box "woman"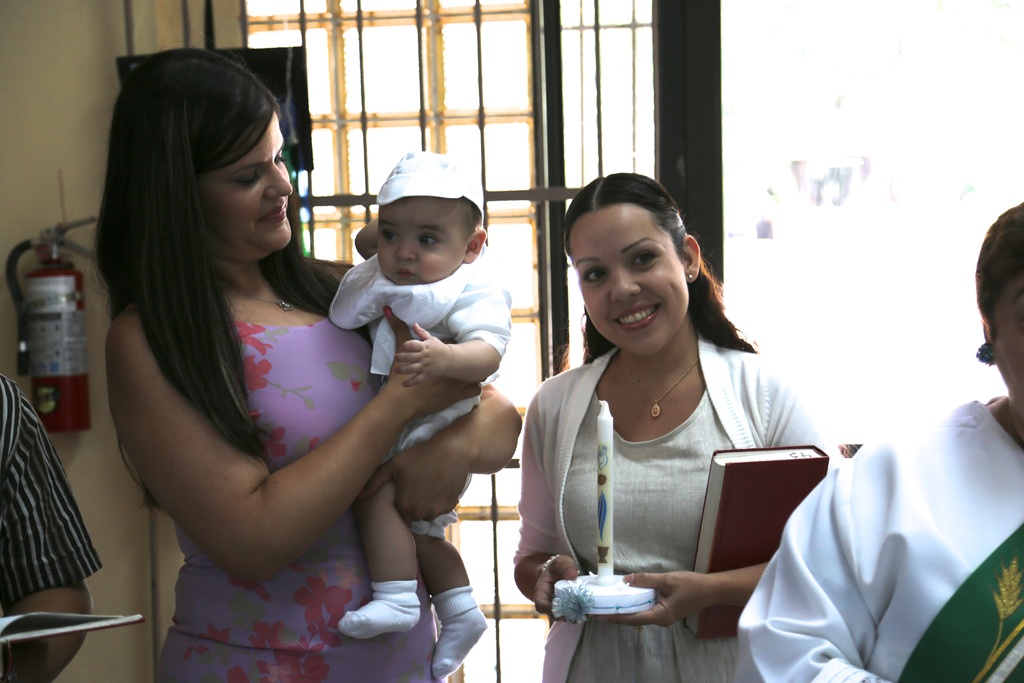
77:42:525:682
